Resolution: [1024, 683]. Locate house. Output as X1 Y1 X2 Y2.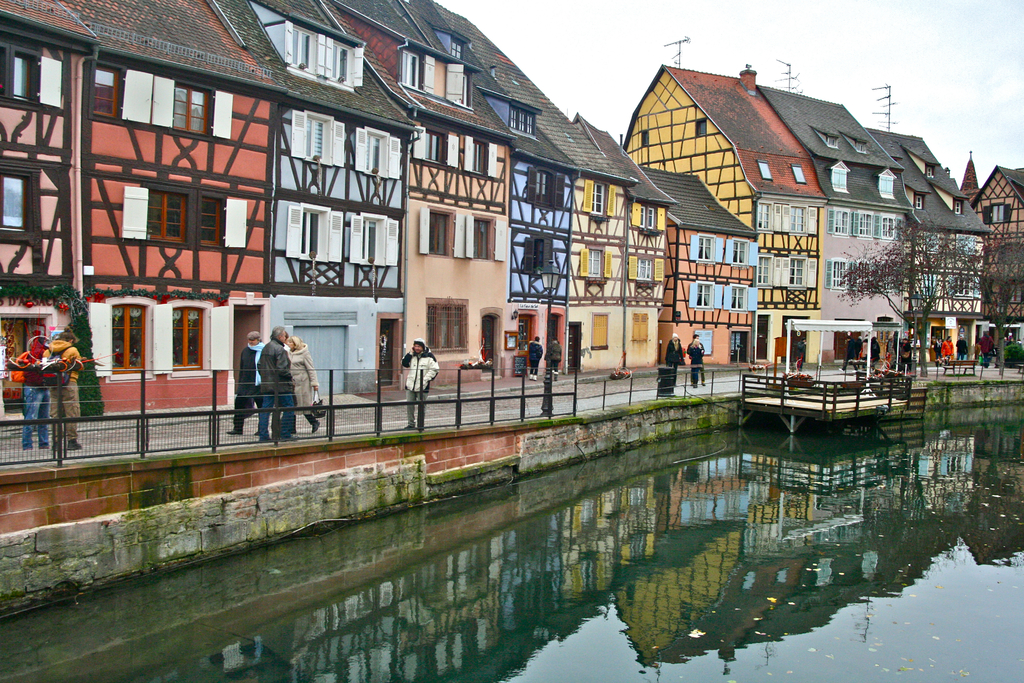
757 83 915 368.
